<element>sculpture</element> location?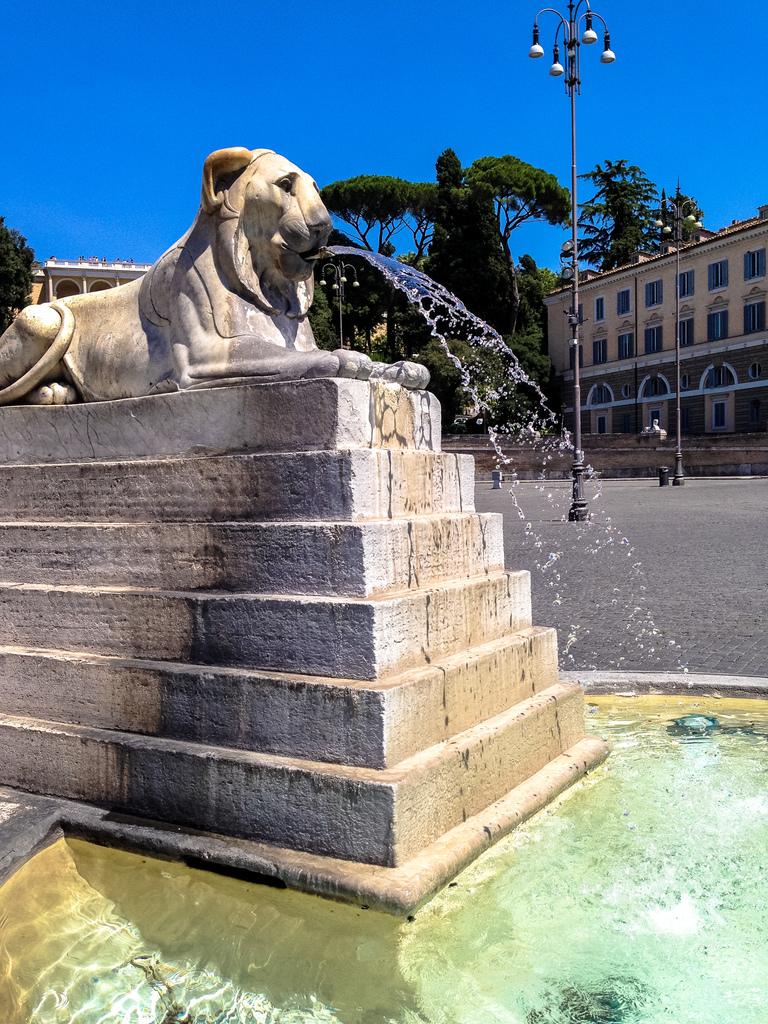
region(27, 148, 353, 428)
